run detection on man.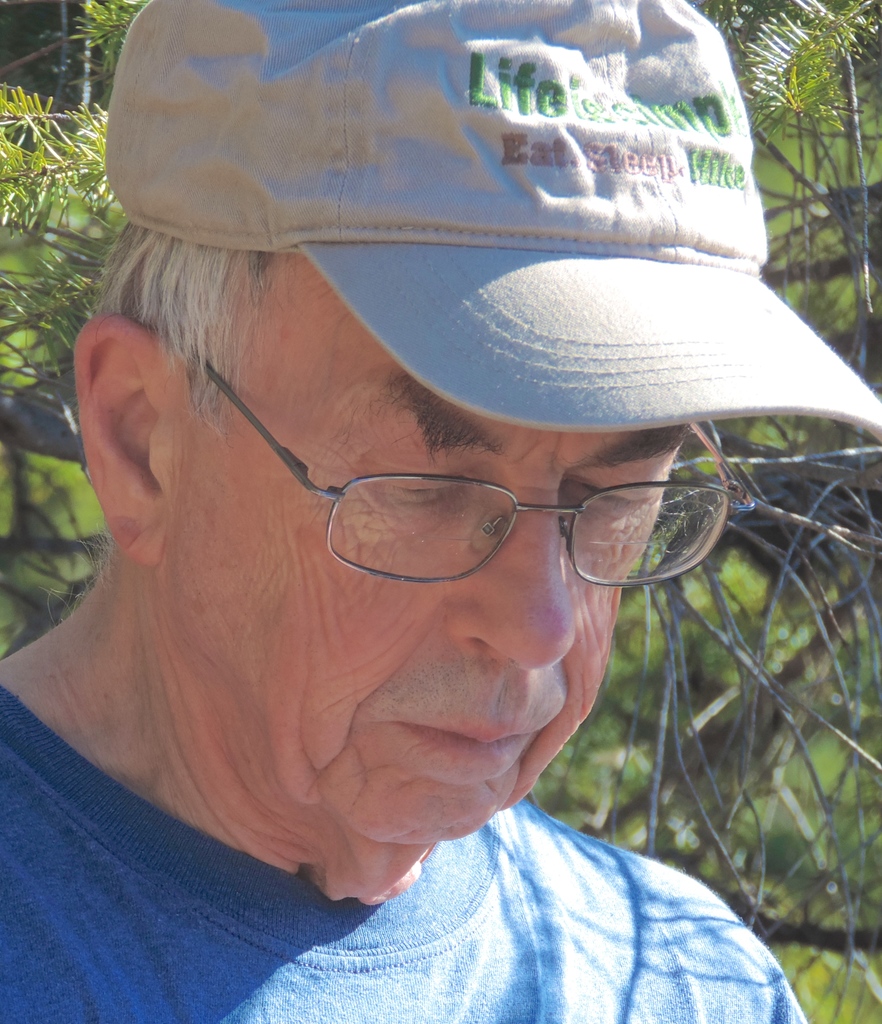
Result: rect(0, 40, 881, 1023).
